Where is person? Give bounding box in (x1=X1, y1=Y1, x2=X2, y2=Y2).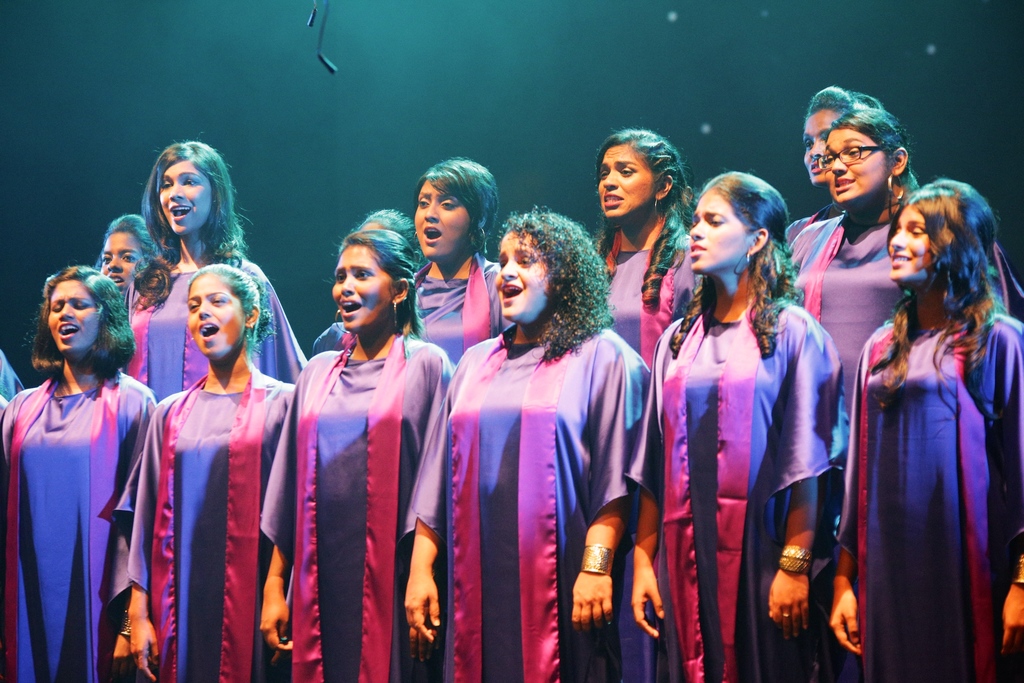
(x1=115, y1=140, x2=309, y2=409).
